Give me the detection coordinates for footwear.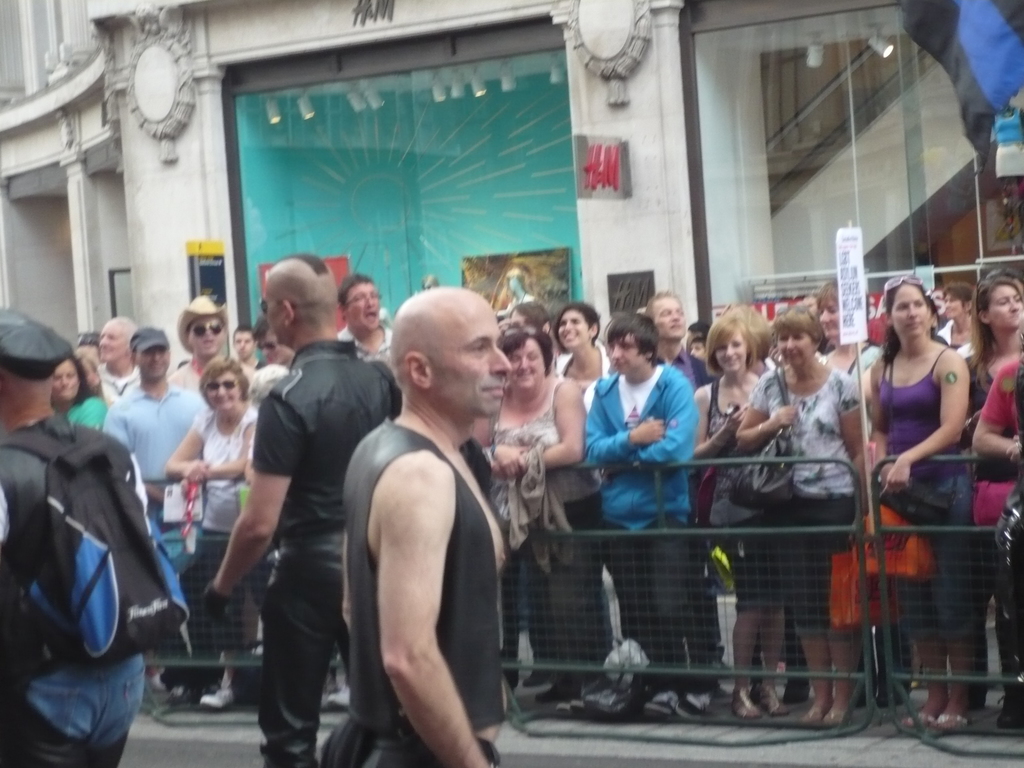
x1=744, y1=680, x2=779, y2=712.
